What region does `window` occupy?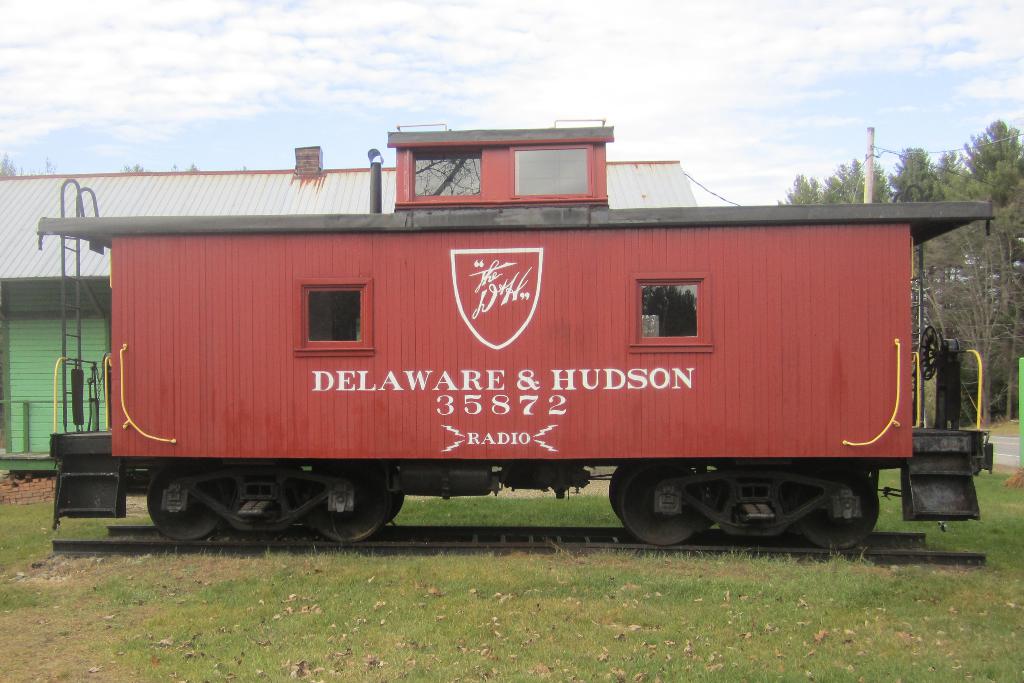
639:278:700:343.
